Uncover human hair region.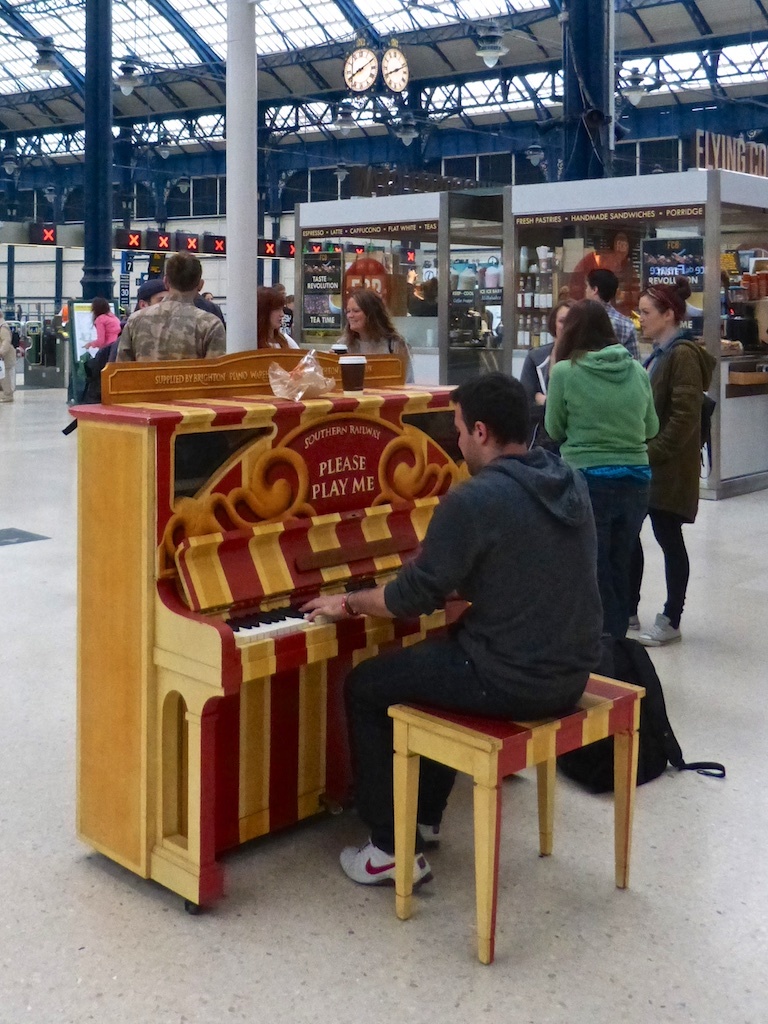
Uncovered: bbox=(89, 298, 110, 327).
